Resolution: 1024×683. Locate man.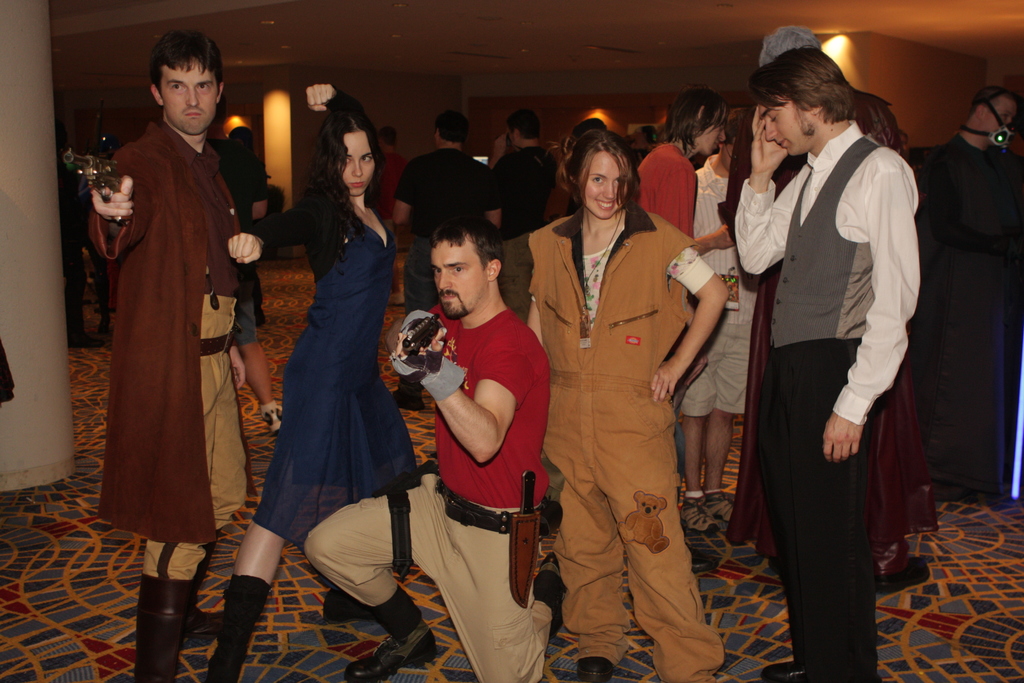
rect(628, 125, 660, 152).
